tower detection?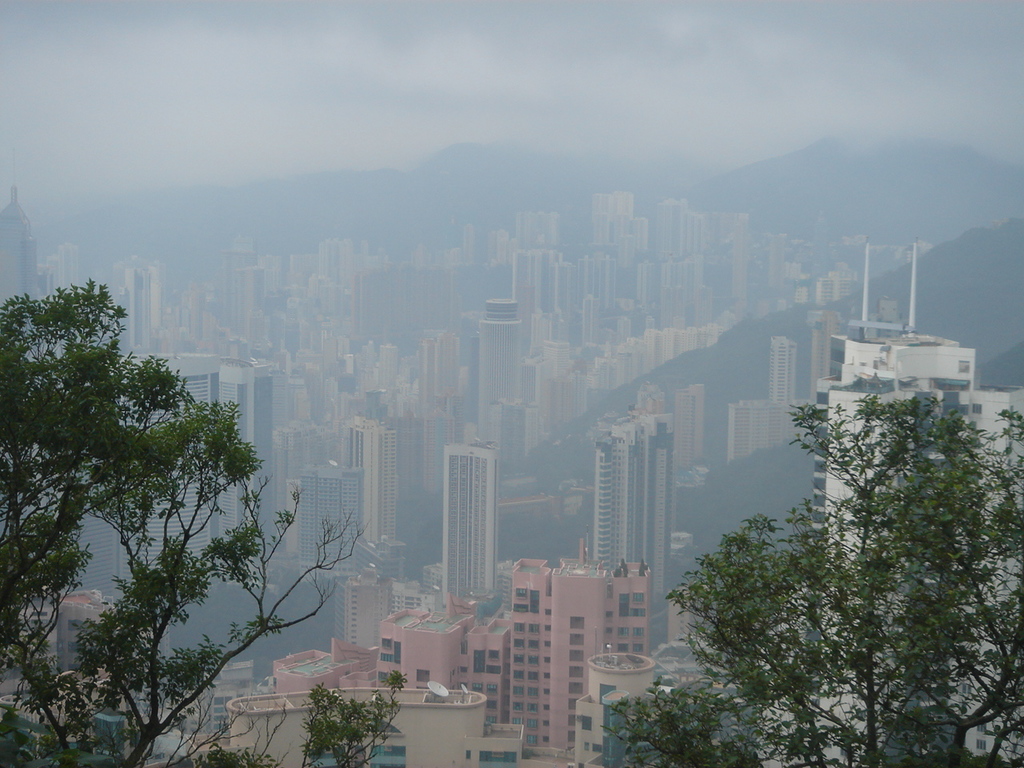
<box>29,354,275,594</box>
